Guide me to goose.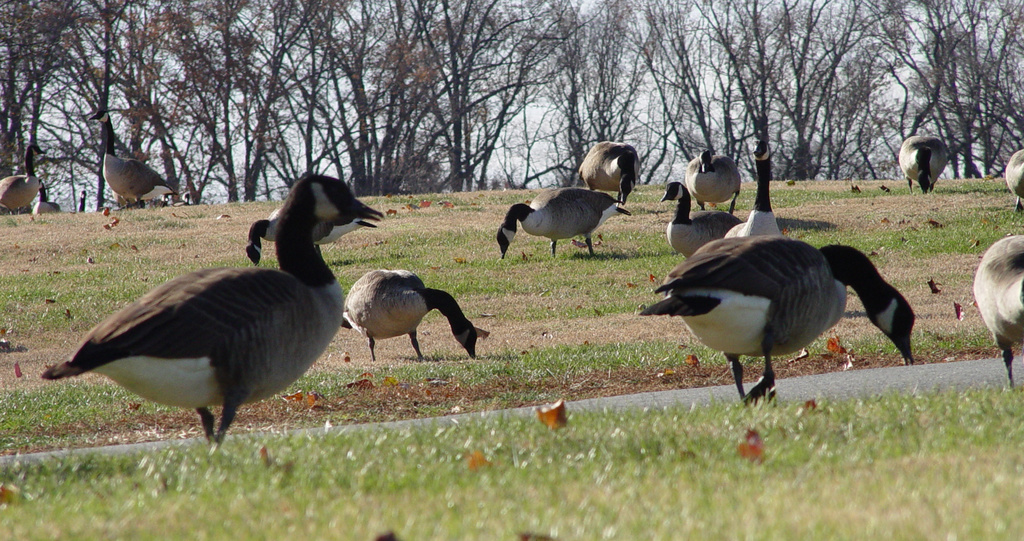
Guidance: <bbox>499, 184, 630, 258</bbox>.
